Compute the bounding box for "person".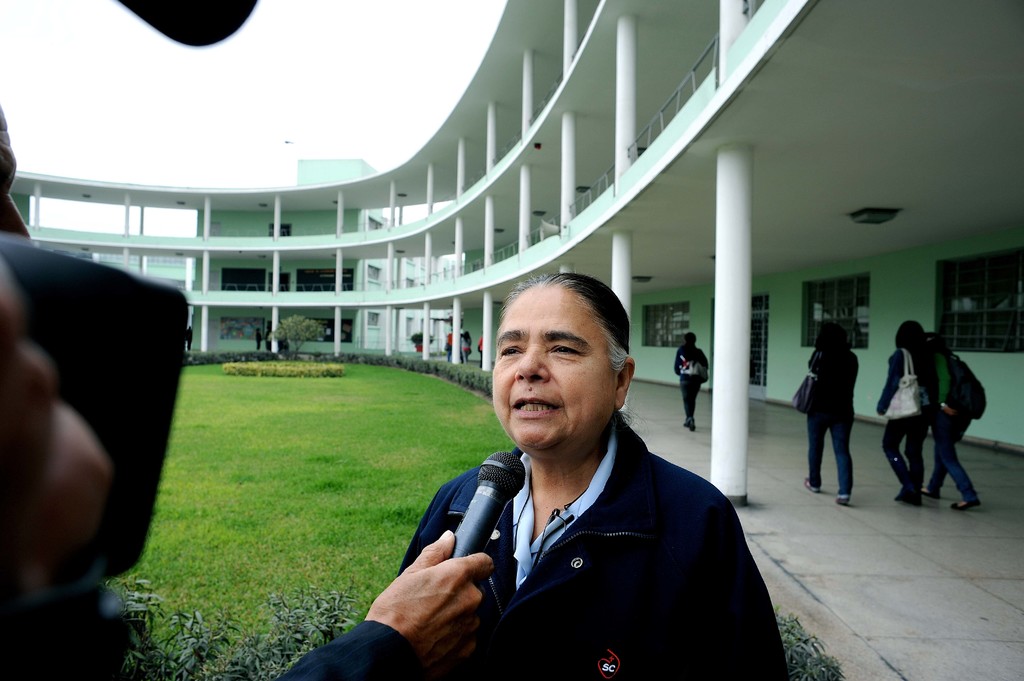
l=934, t=328, r=982, b=511.
